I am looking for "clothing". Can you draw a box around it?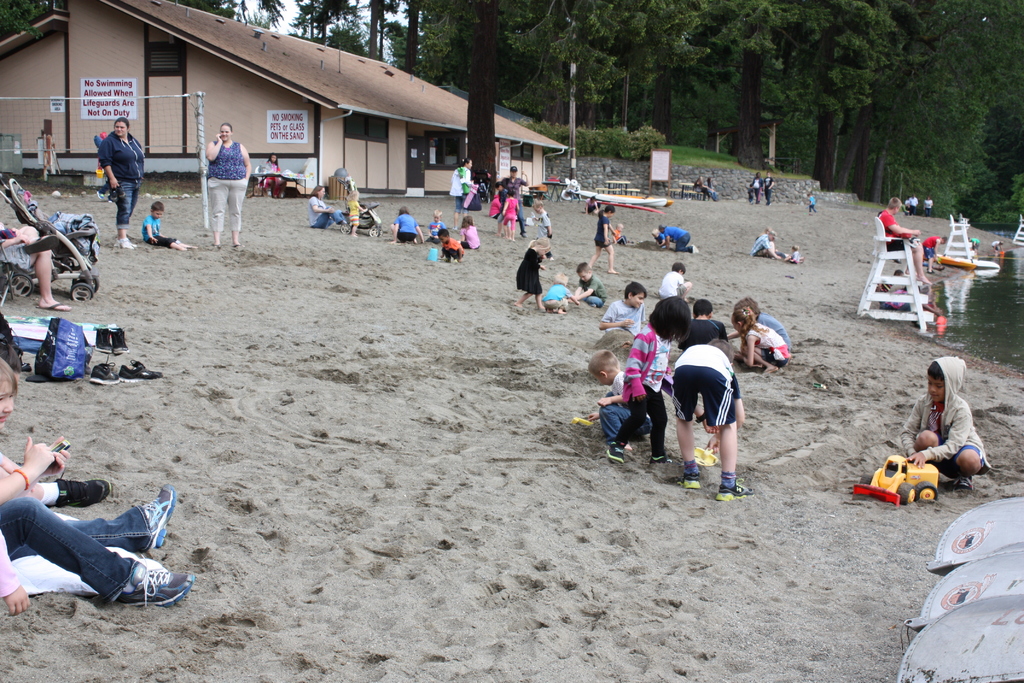
Sure, the bounding box is <bbox>749, 323, 792, 365</bbox>.
